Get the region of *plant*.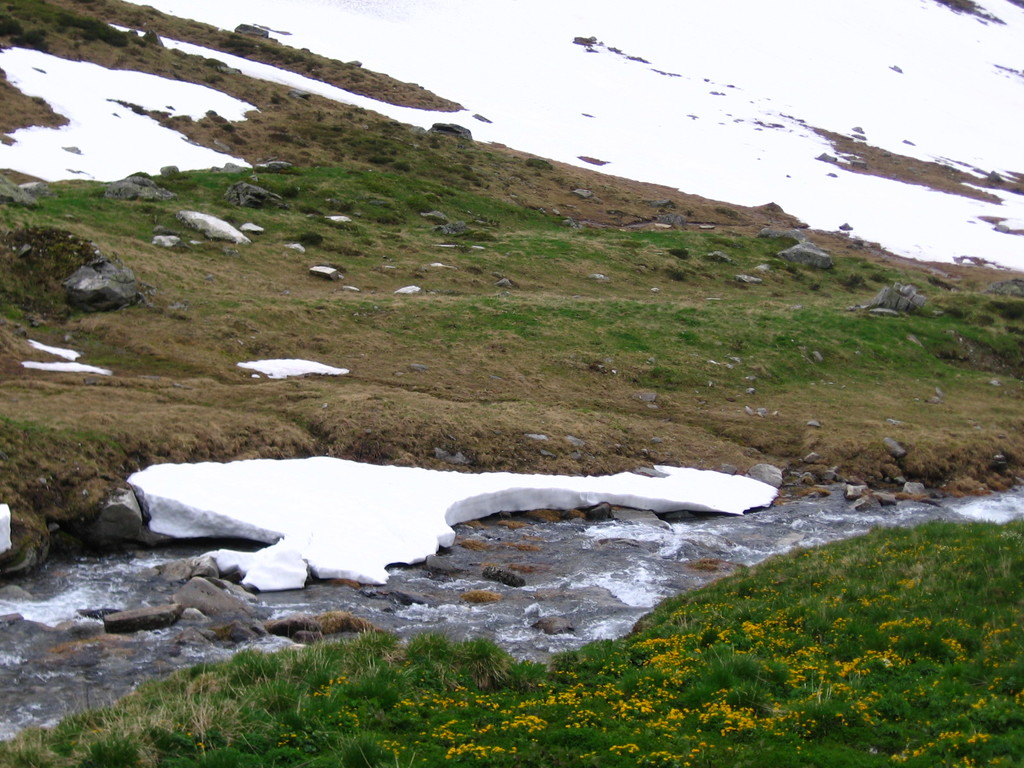
BBox(330, 126, 481, 159).
